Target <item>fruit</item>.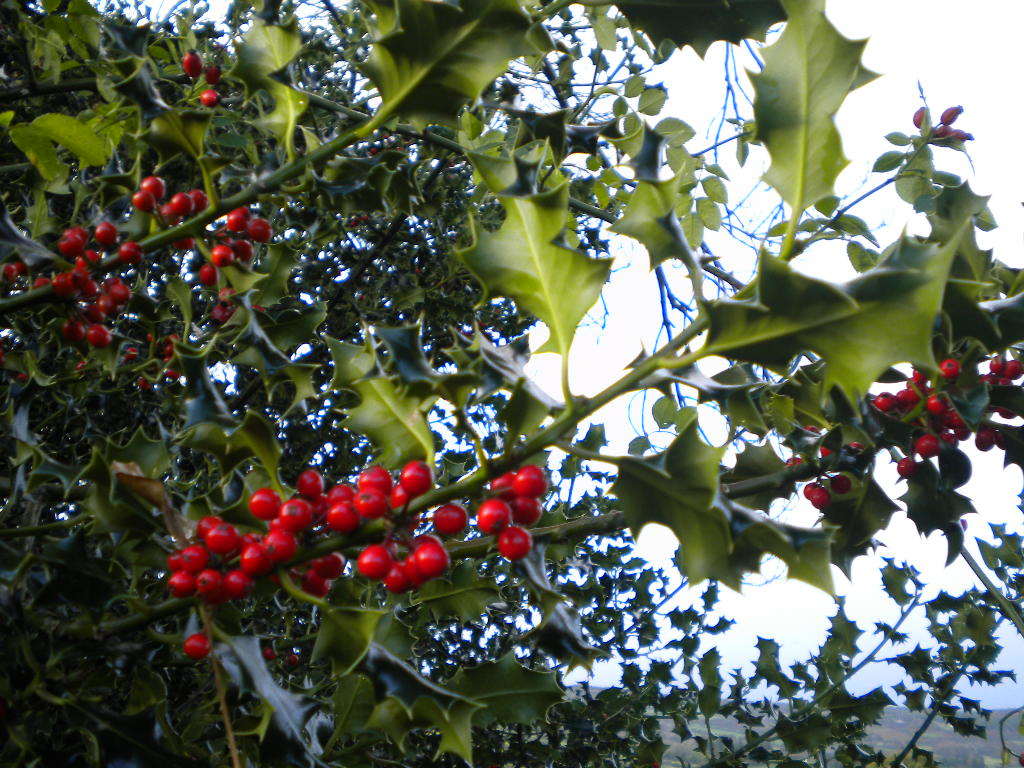
Target region: region(935, 357, 961, 381).
